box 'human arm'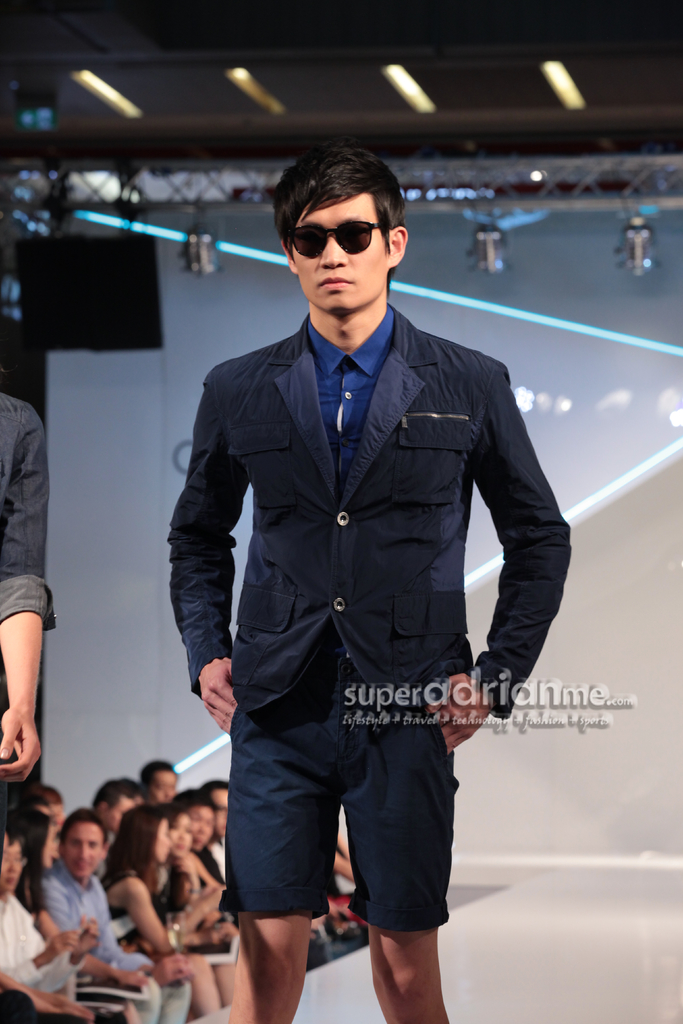
[14, 895, 107, 995]
